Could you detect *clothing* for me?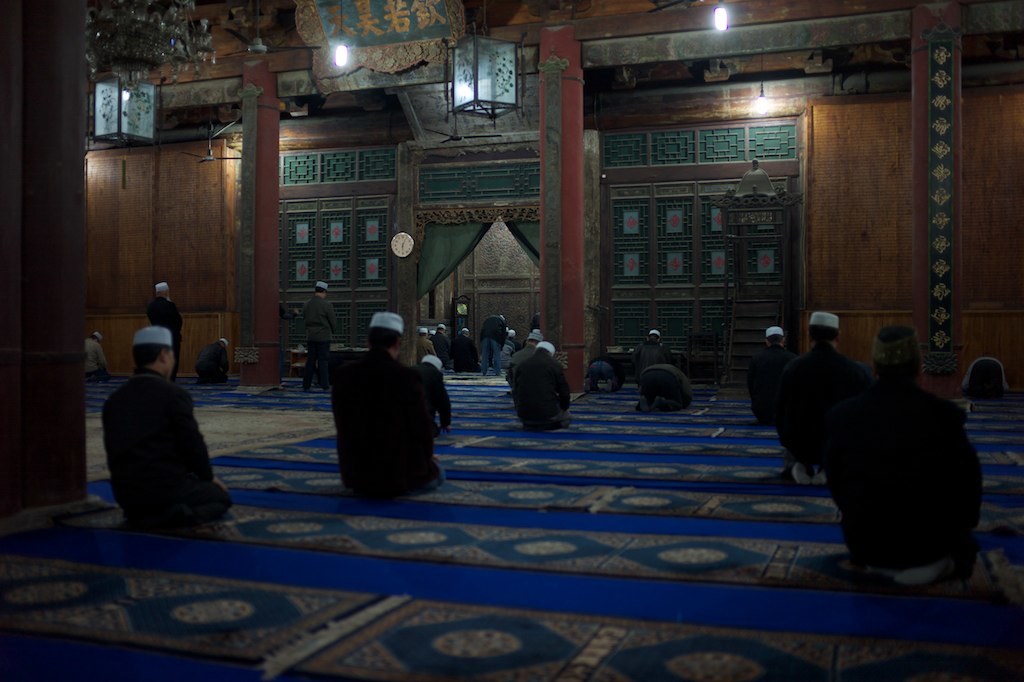
Detection result: [x1=318, y1=319, x2=446, y2=501].
